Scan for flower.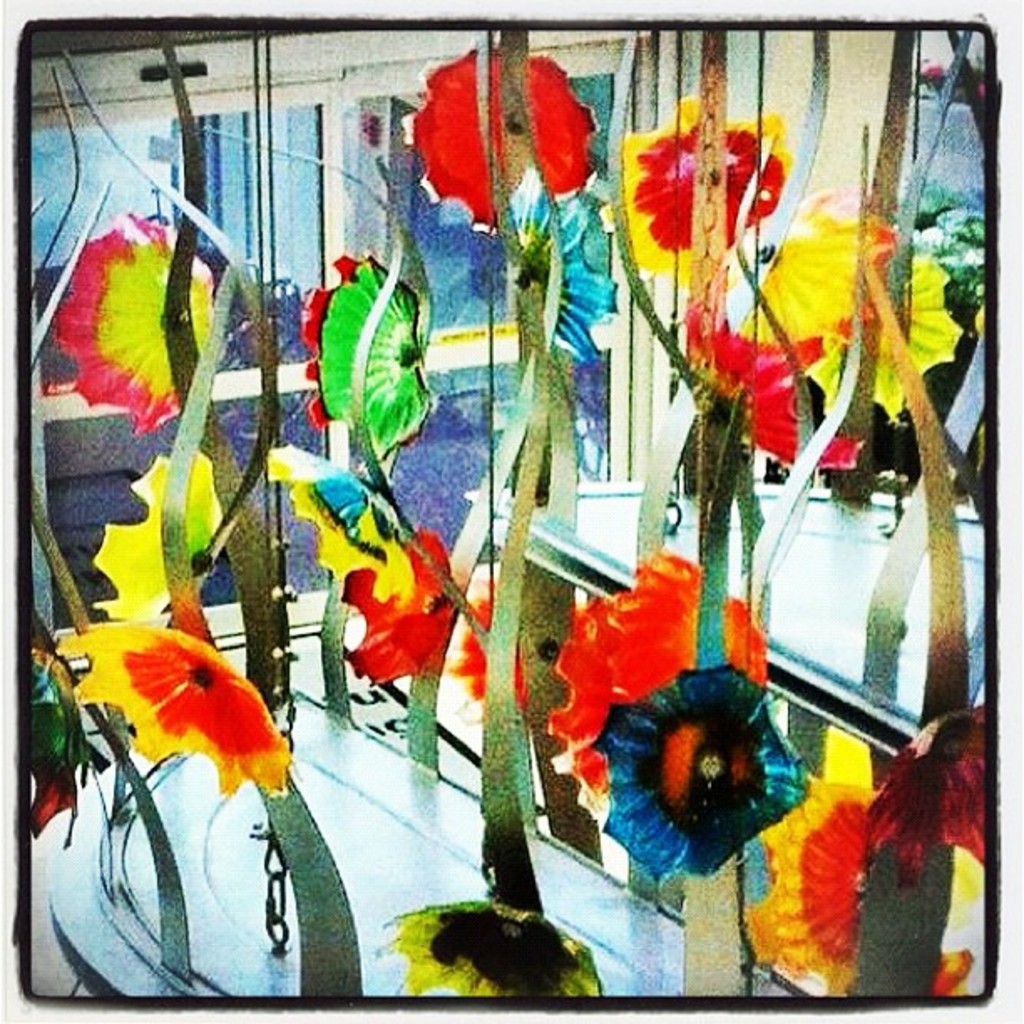
Scan result: 740:771:885:1001.
